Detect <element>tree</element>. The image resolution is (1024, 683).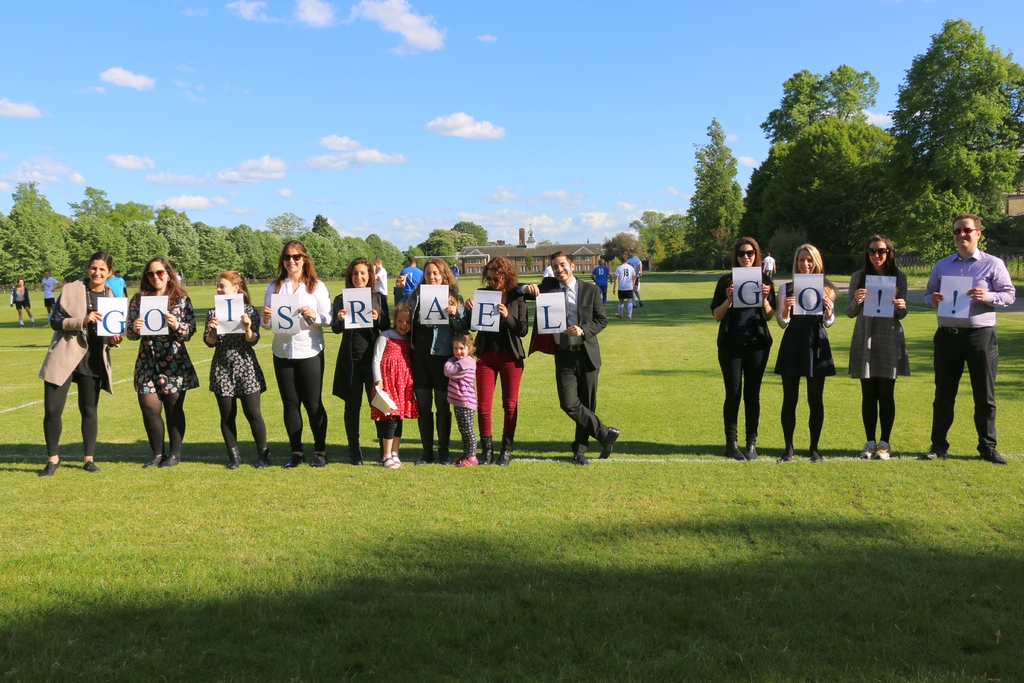
886 19 1018 231.
